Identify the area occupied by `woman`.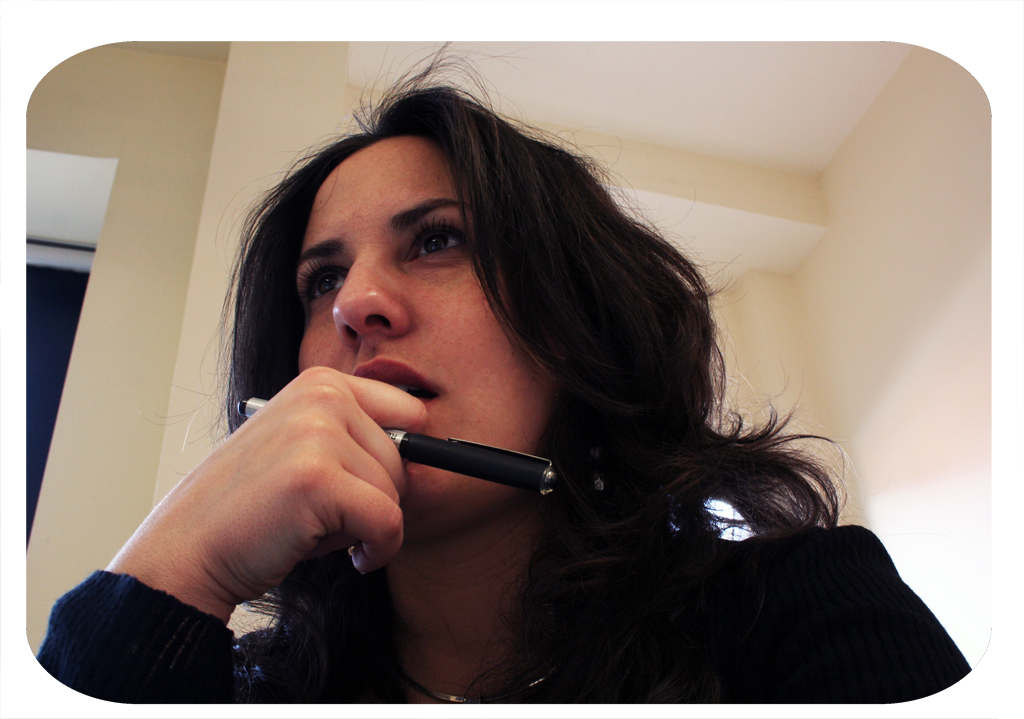
Area: l=128, t=68, r=931, b=708.
